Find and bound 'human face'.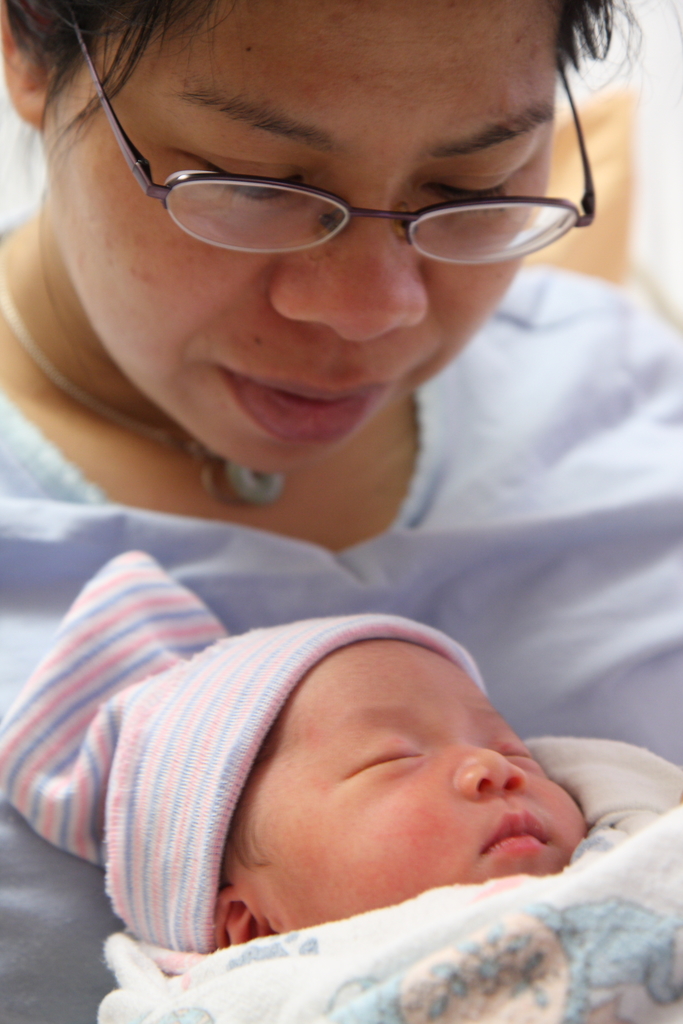
Bound: rect(37, 3, 554, 479).
